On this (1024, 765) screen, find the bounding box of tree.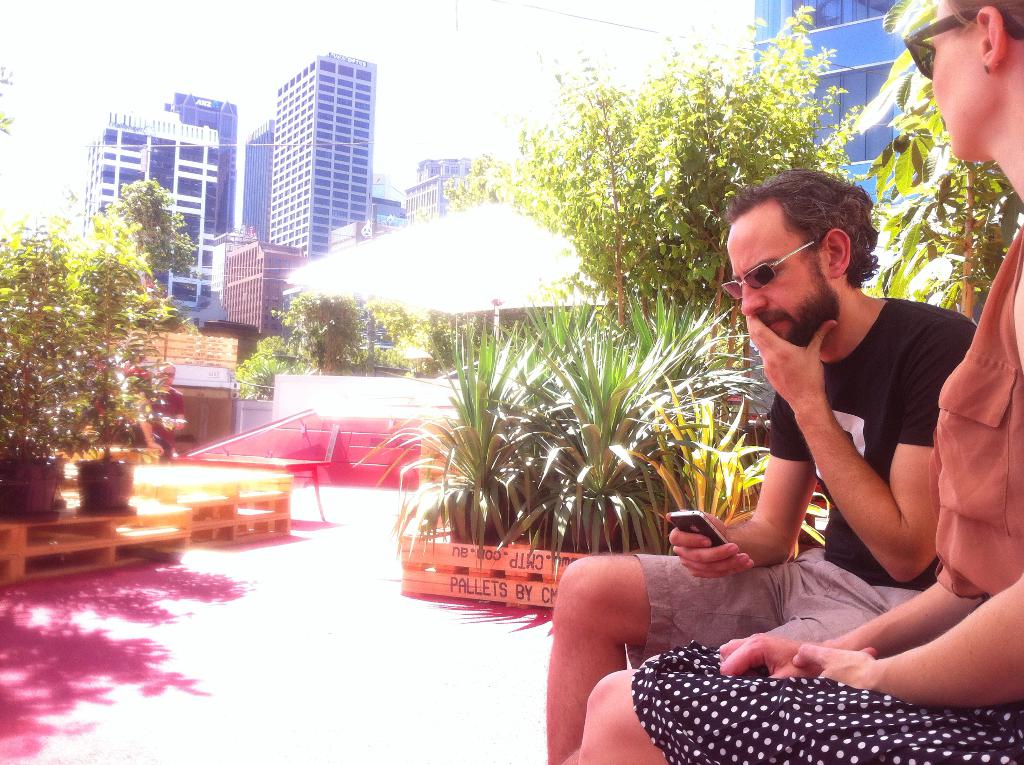
Bounding box: [left=95, top=157, right=169, bottom=277].
